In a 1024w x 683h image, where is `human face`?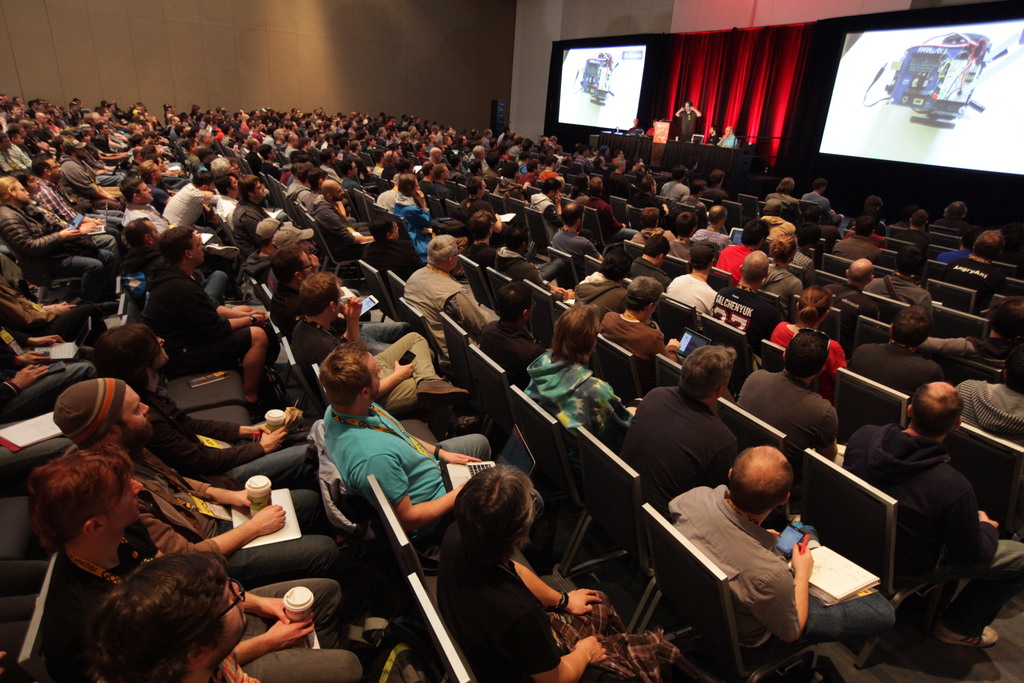
[x1=411, y1=177, x2=421, y2=198].
